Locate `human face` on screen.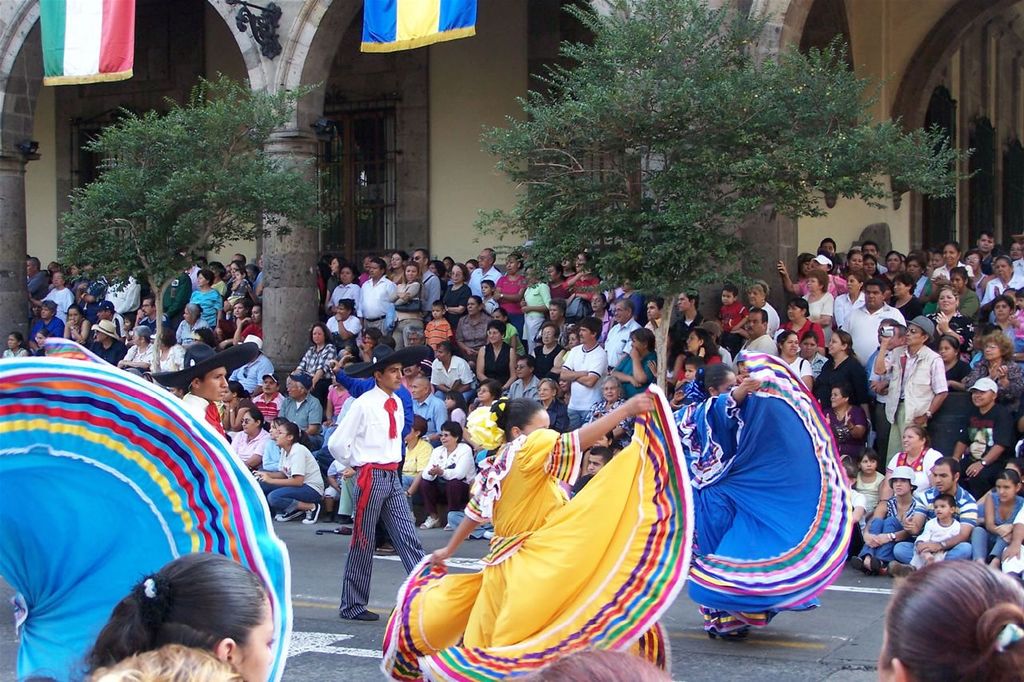
On screen at Rect(543, 327, 556, 344).
